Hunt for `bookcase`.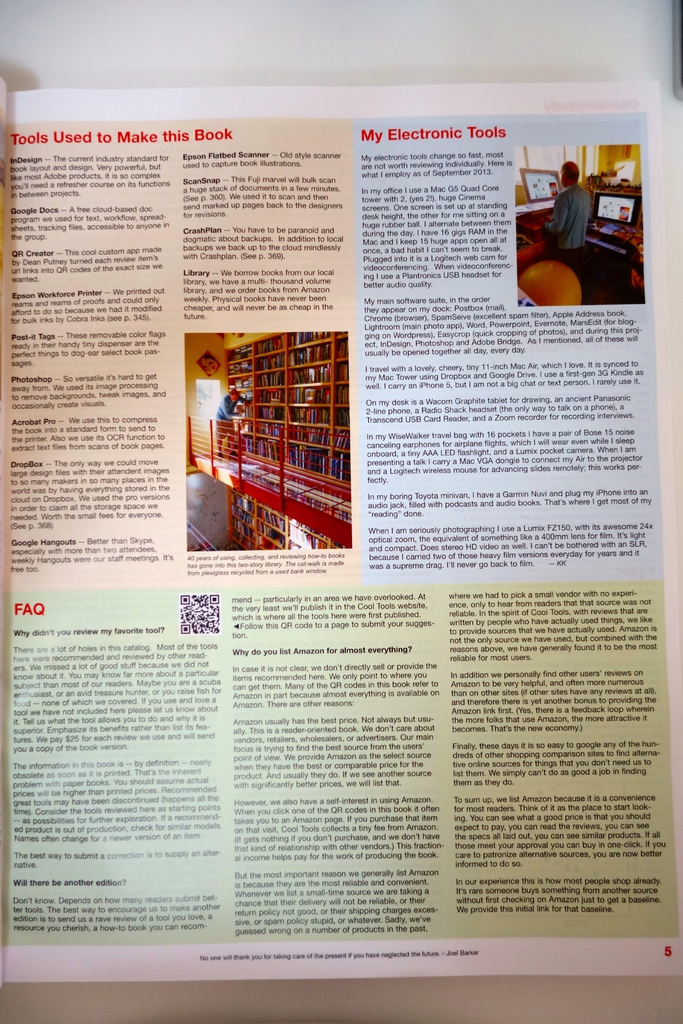
Hunted down at <box>222,328,345,555</box>.
